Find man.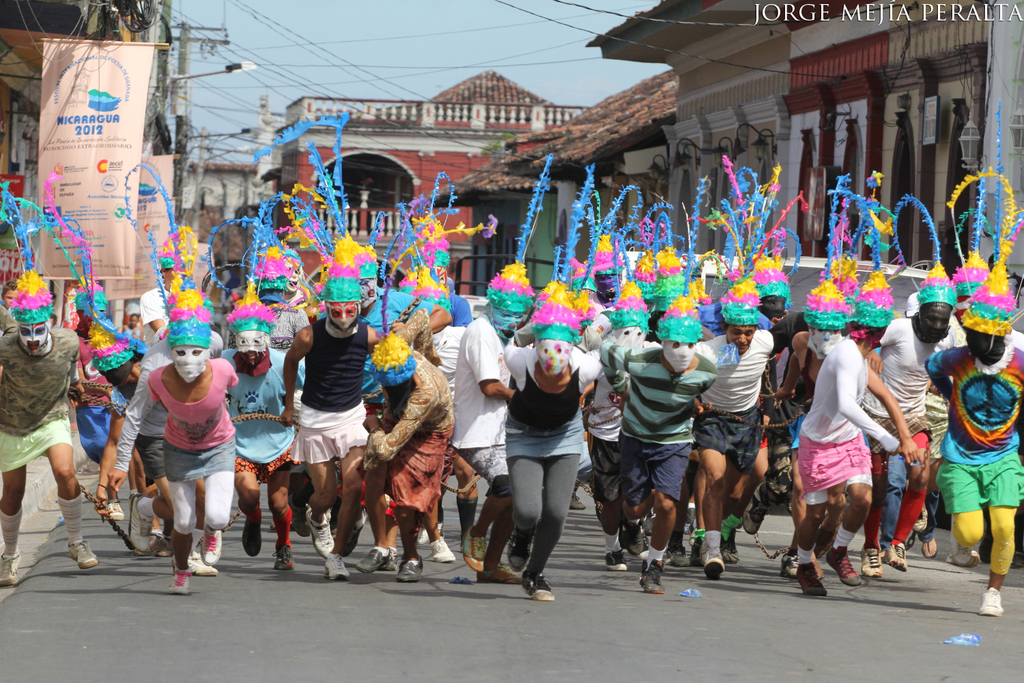
bbox=[0, 269, 106, 596].
